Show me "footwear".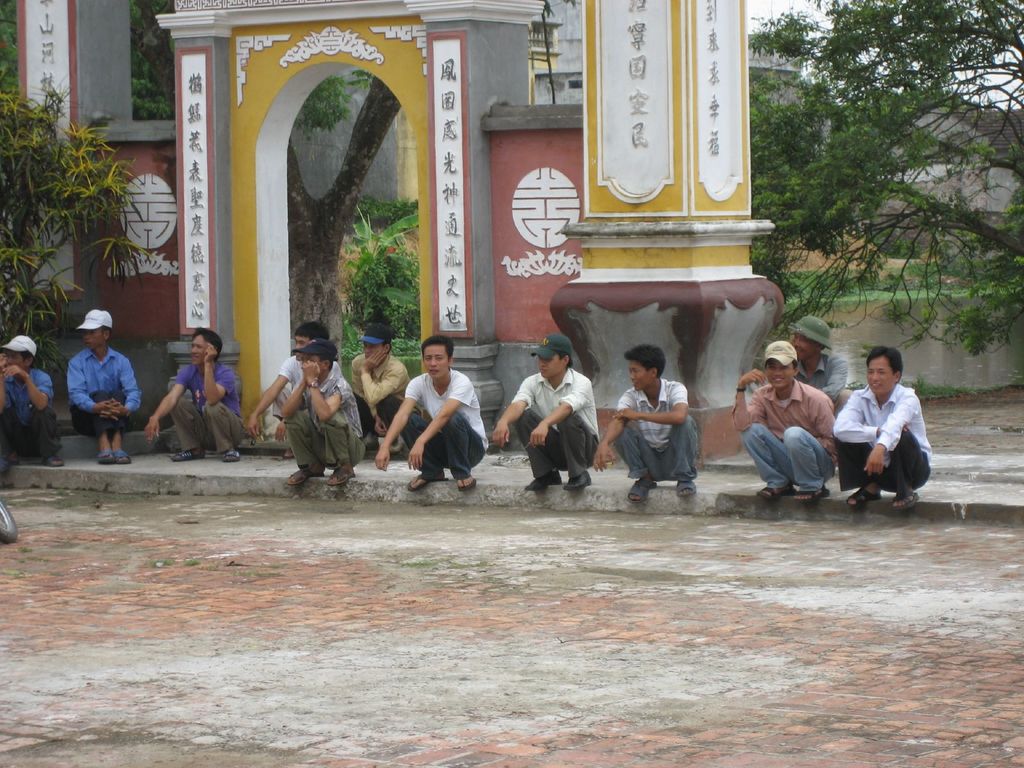
"footwear" is here: x1=118, y1=449, x2=132, y2=465.
